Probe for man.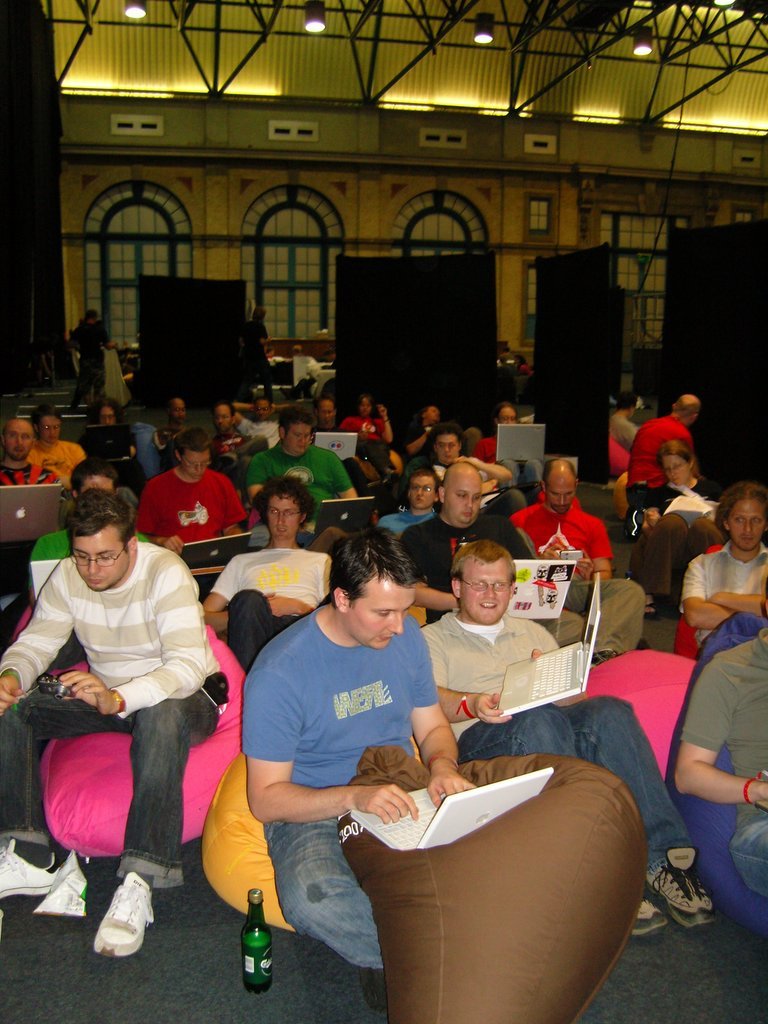
Probe result: region(632, 384, 703, 491).
